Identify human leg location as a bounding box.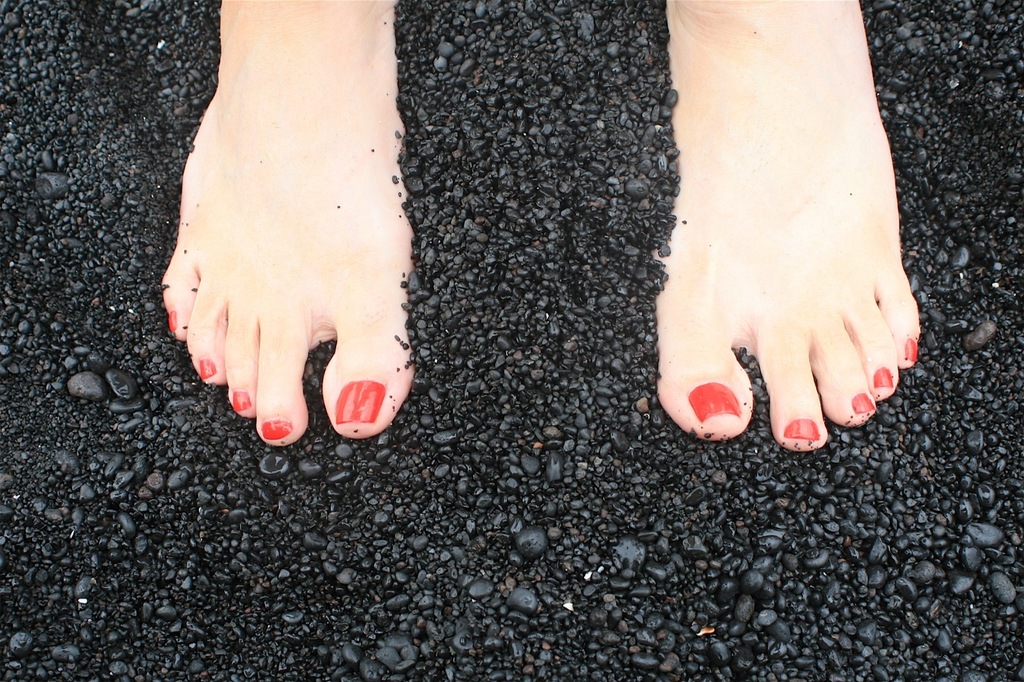
box=[159, 0, 416, 445].
